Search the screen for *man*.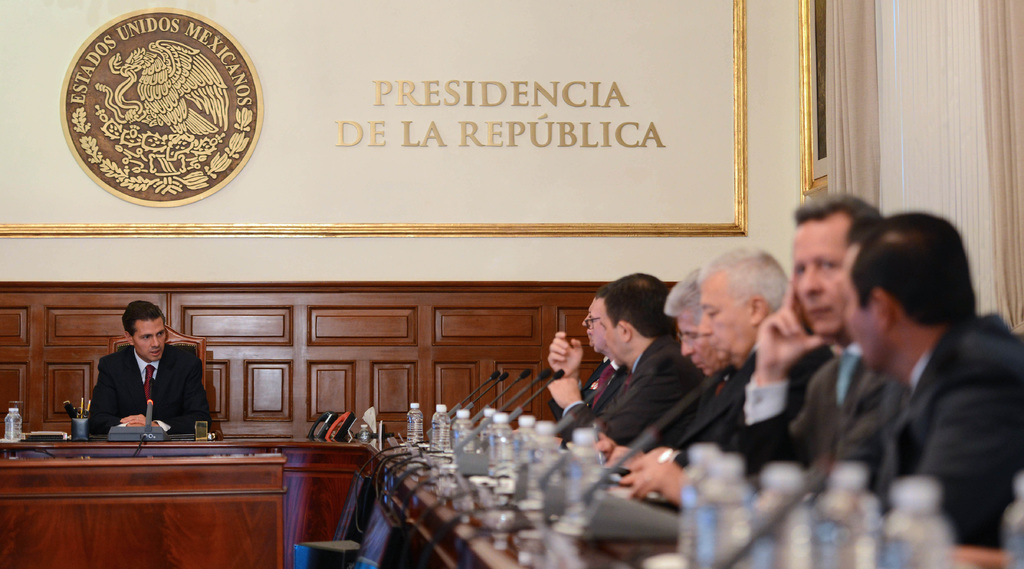
Found at select_region(87, 300, 213, 438).
